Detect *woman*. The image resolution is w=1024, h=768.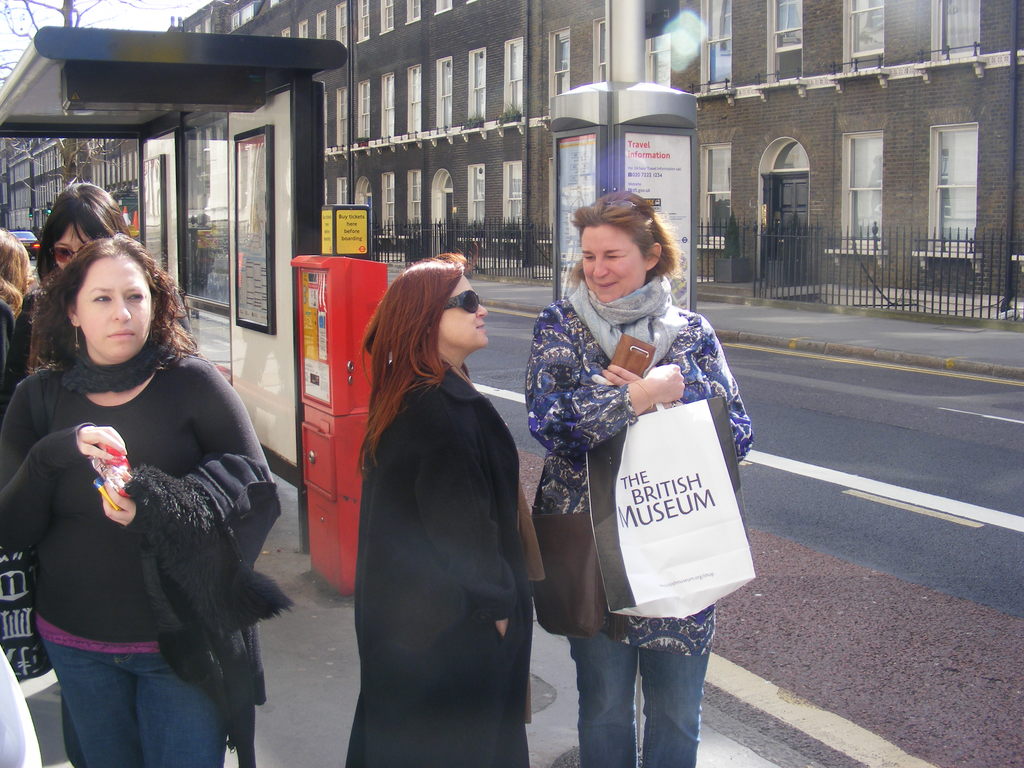
(345,254,545,767).
